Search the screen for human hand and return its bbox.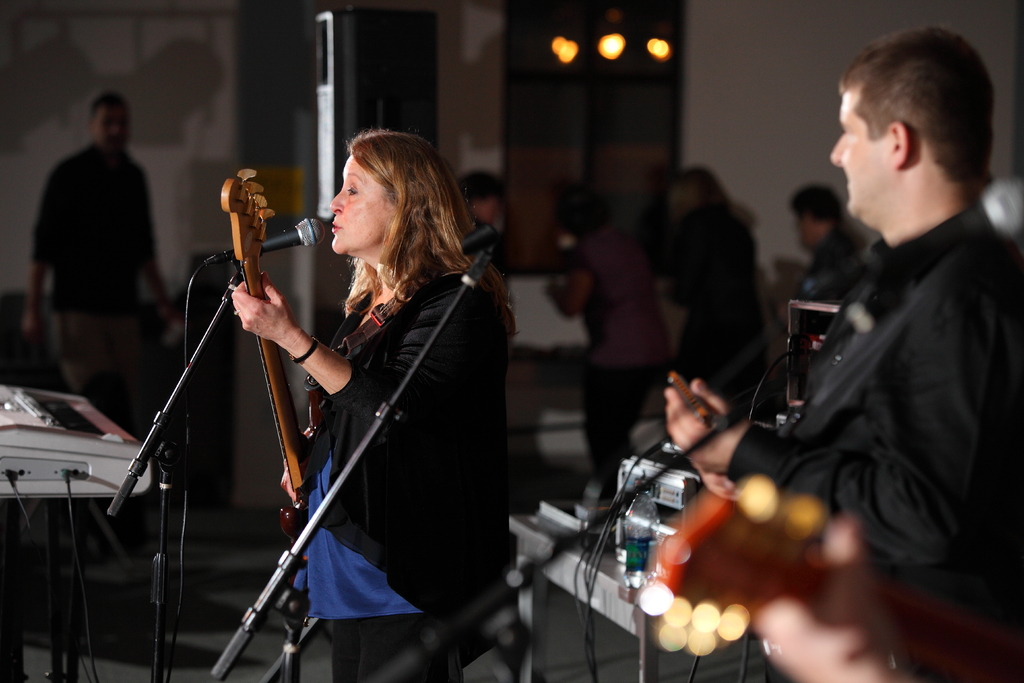
Found: crop(751, 514, 911, 682).
